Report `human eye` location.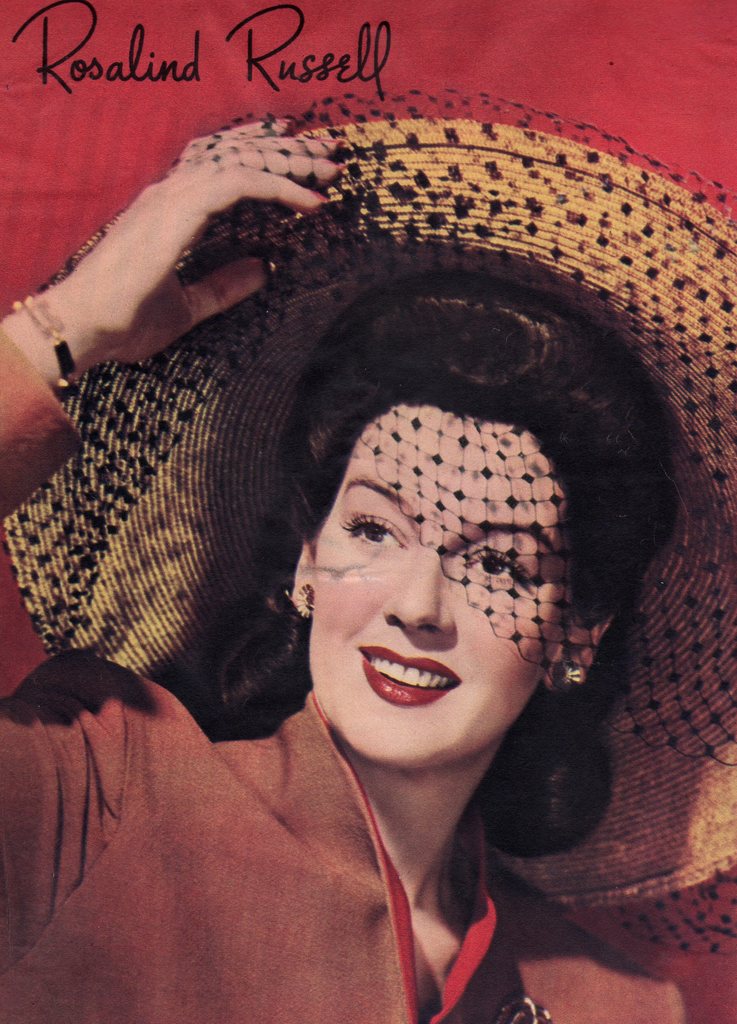
Report: pyautogui.locateOnScreen(463, 540, 535, 594).
